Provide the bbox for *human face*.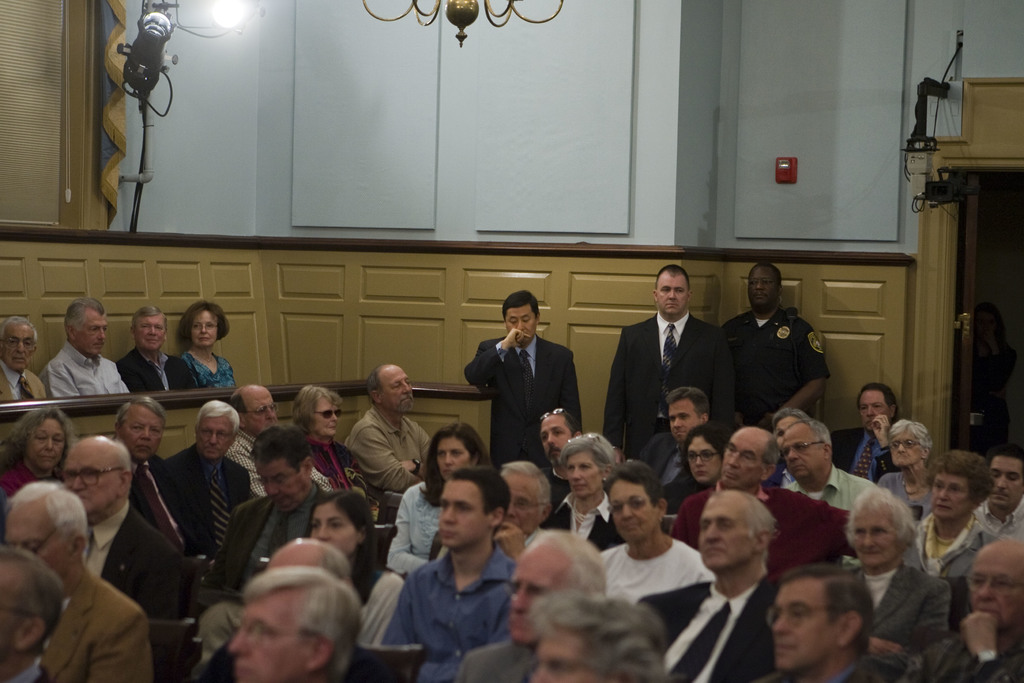
(724,427,769,488).
